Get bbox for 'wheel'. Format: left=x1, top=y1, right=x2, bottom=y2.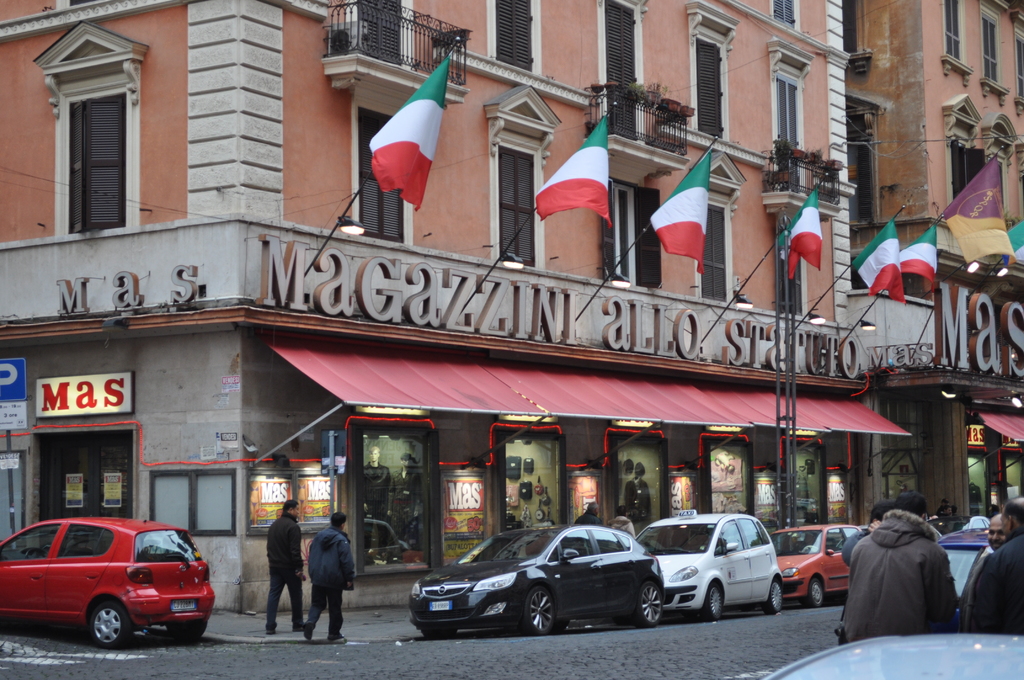
left=642, top=574, right=657, bottom=617.
